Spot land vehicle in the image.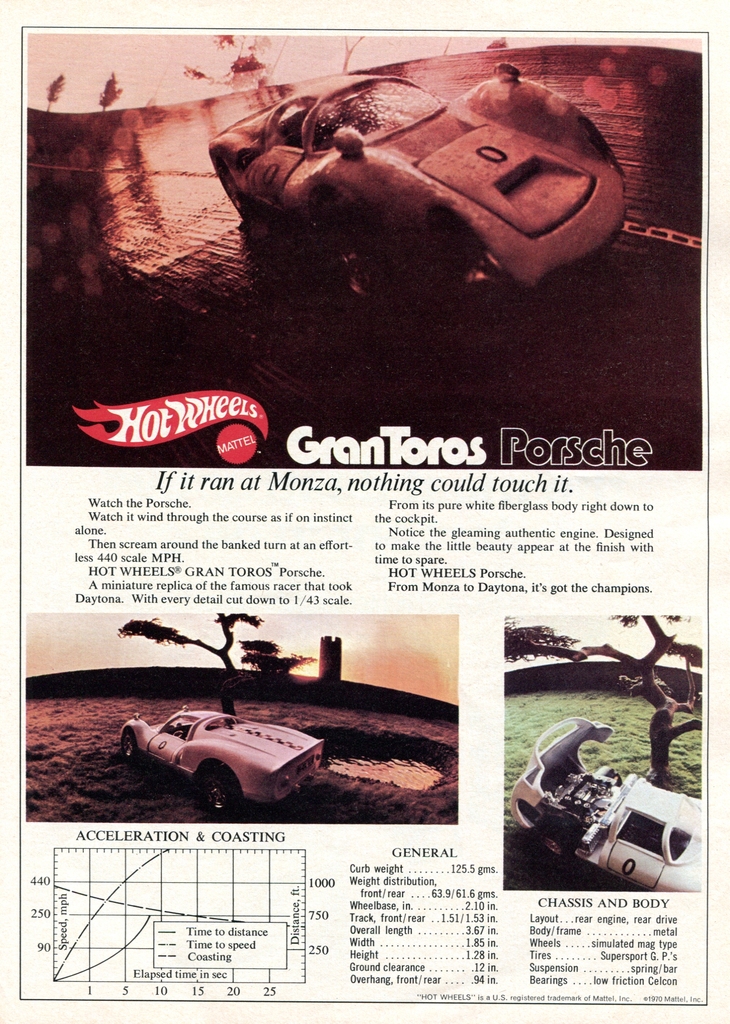
land vehicle found at bbox=[207, 60, 626, 300].
